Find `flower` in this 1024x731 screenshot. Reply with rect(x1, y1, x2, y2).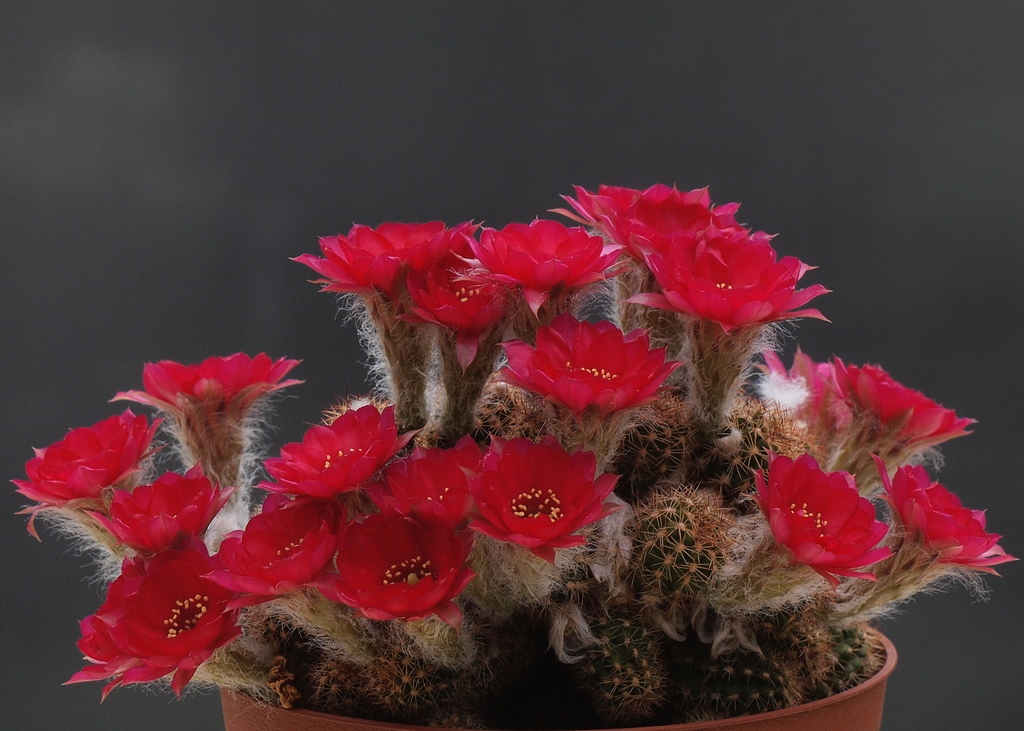
rect(330, 520, 476, 632).
